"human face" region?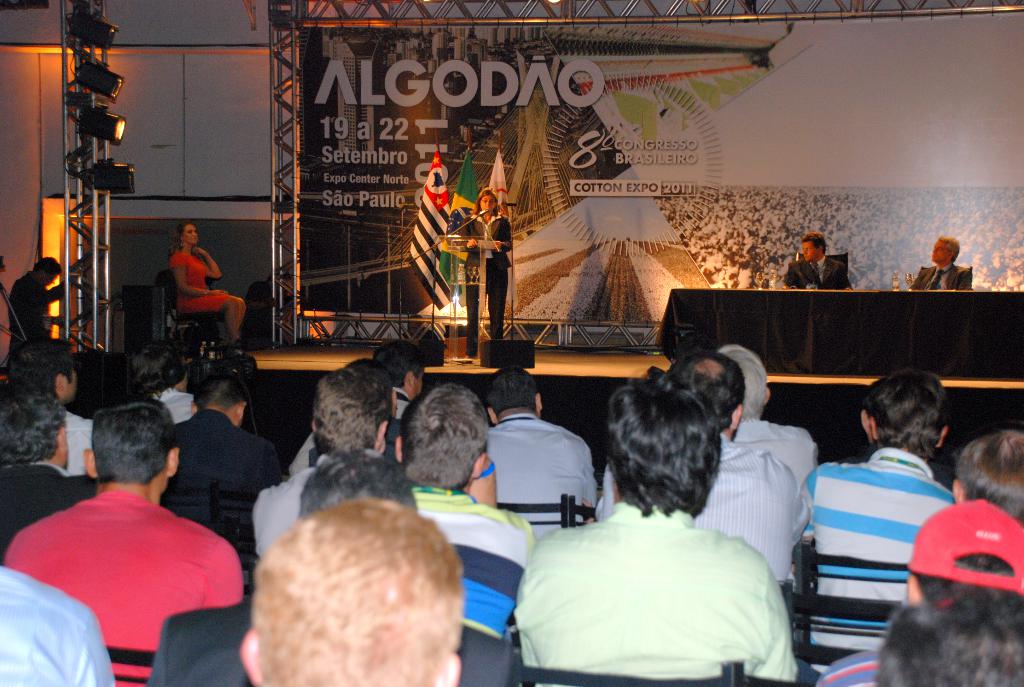
bbox(482, 194, 495, 212)
